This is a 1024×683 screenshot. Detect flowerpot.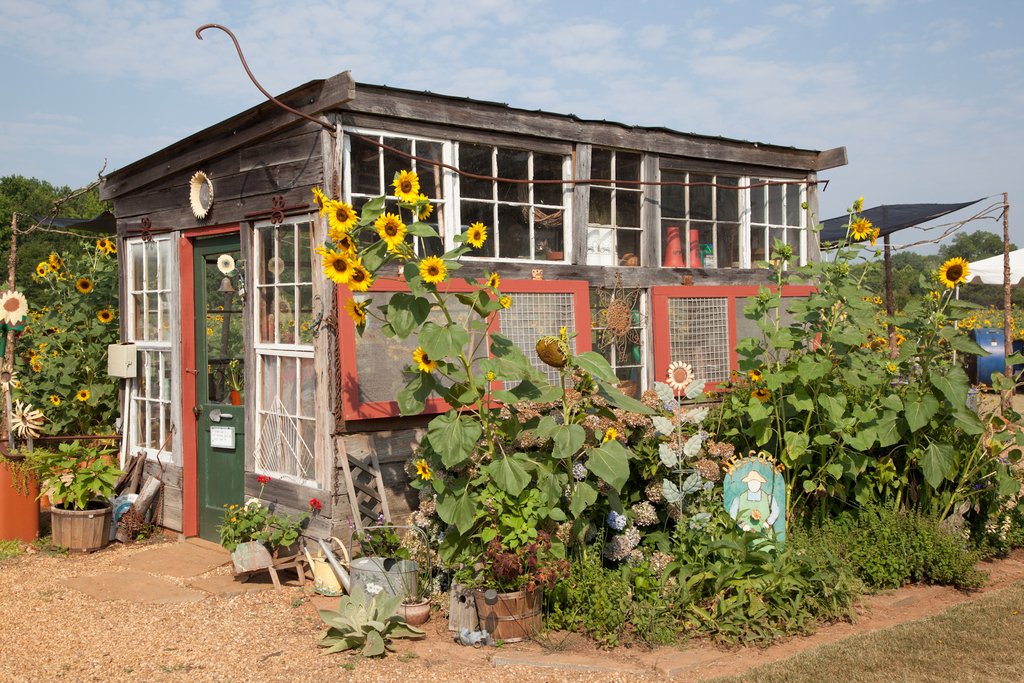
select_region(471, 573, 544, 643).
